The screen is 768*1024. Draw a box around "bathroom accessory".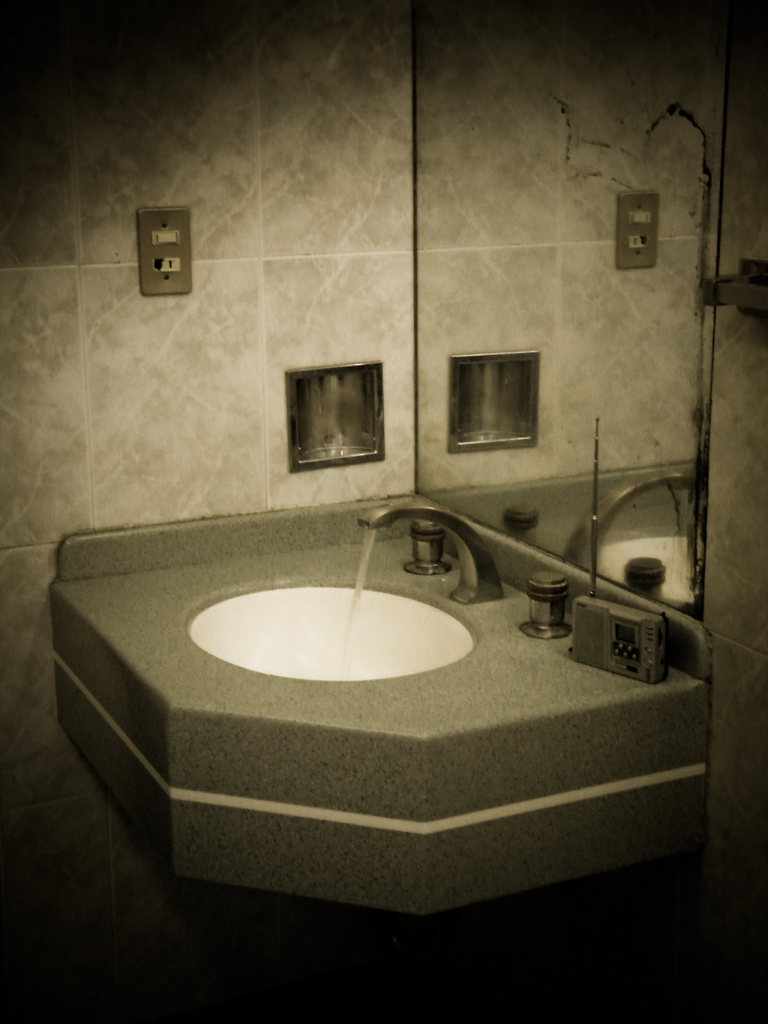
region(186, 579, 487, 685).
